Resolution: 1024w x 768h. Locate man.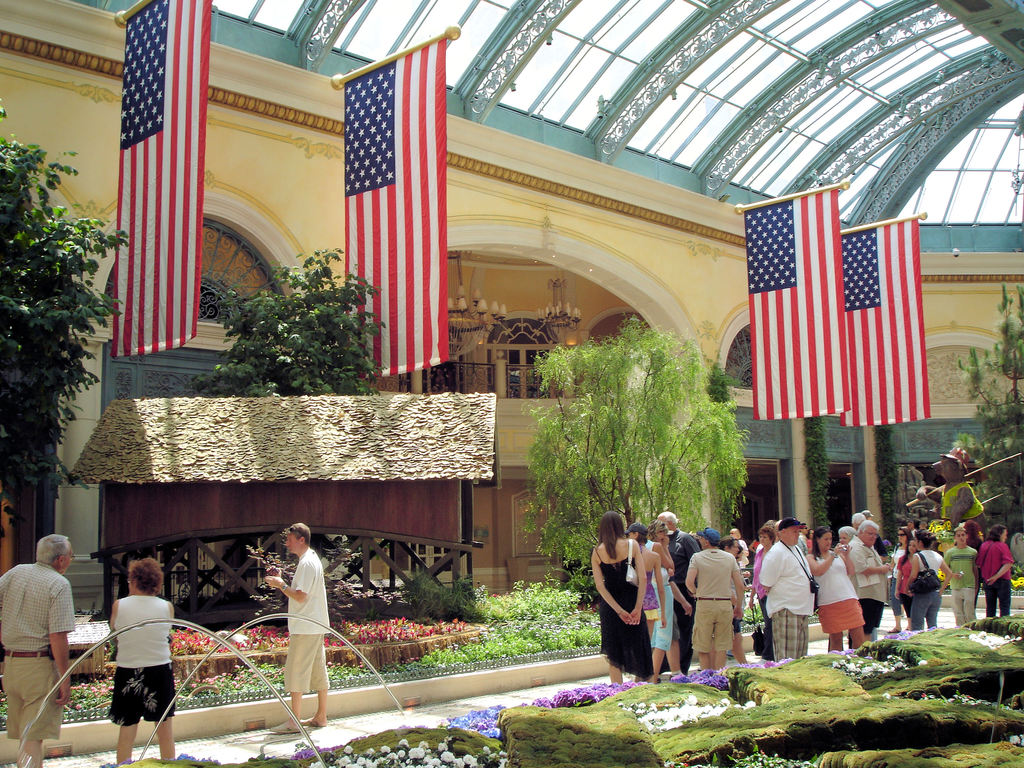
846:519:895:643.
